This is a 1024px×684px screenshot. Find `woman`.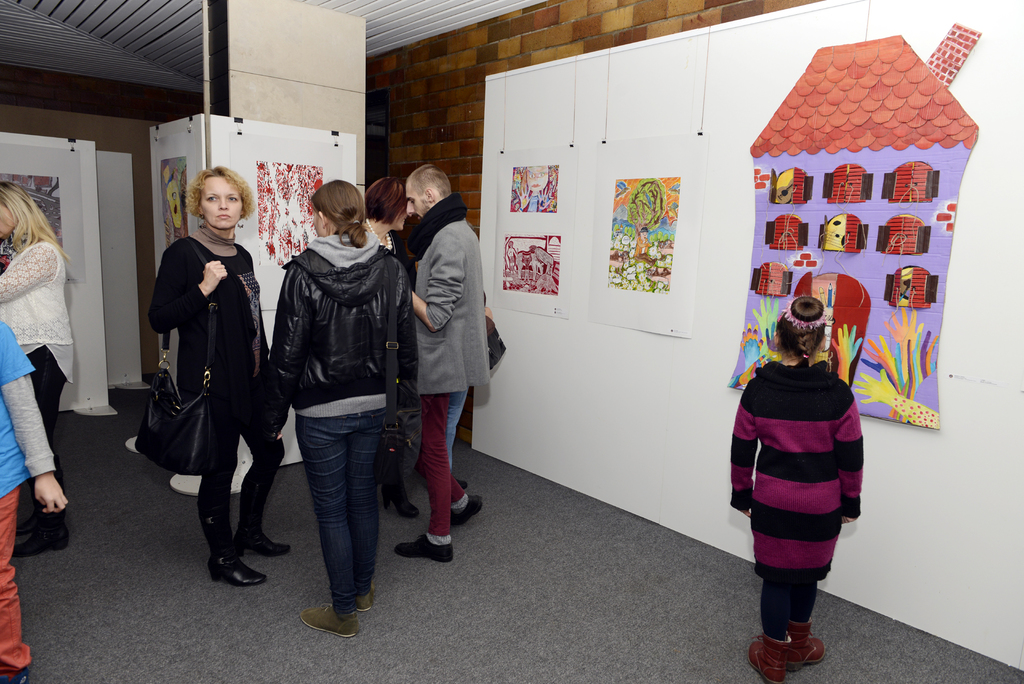
Bounding box: 251/149/411/633.
